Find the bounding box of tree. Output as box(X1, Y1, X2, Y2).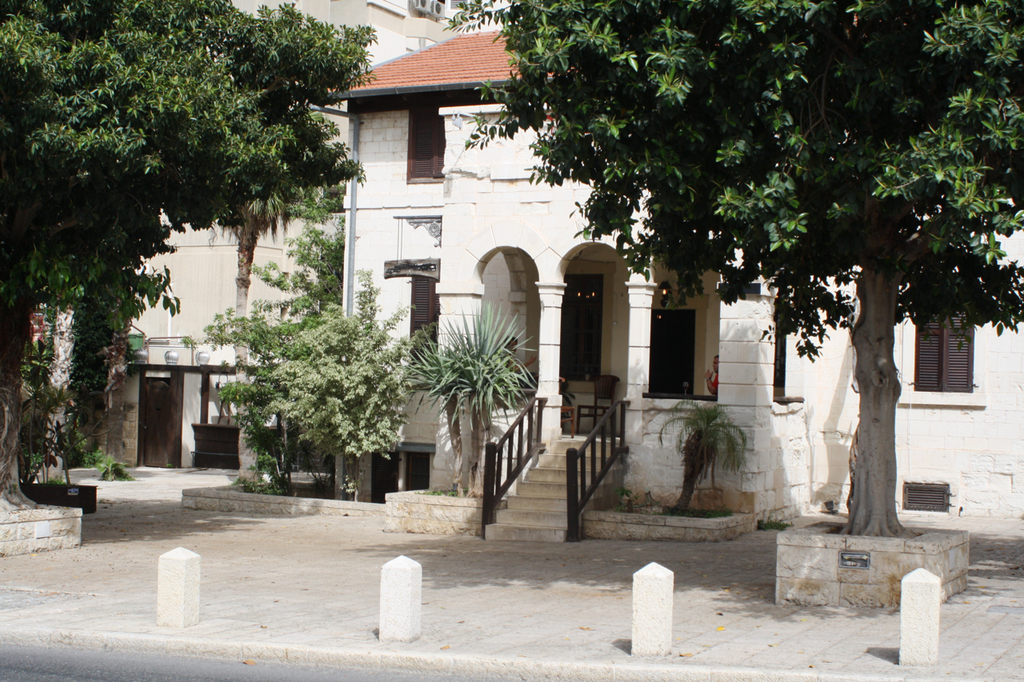
box(0, 0, 380, 516).
